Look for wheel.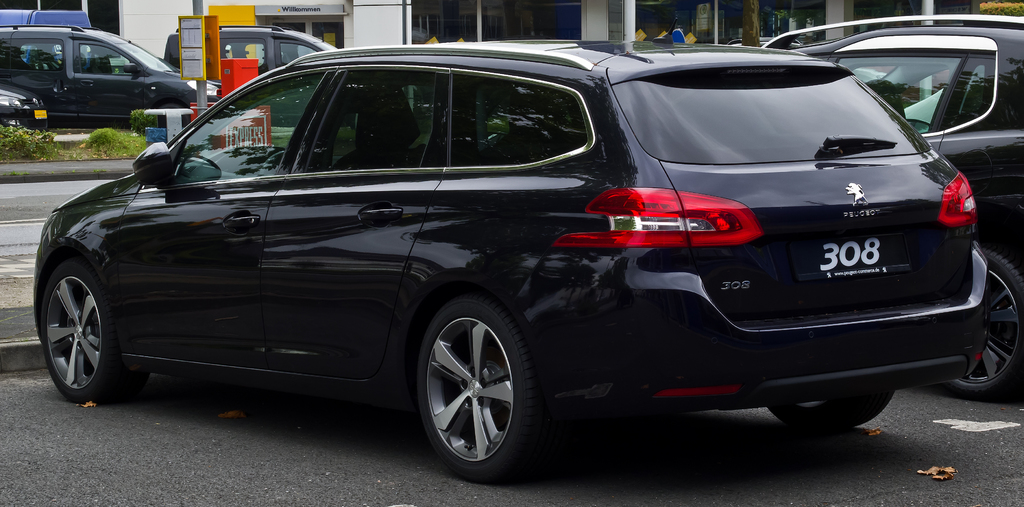
Found: 948 246 1023 402.
